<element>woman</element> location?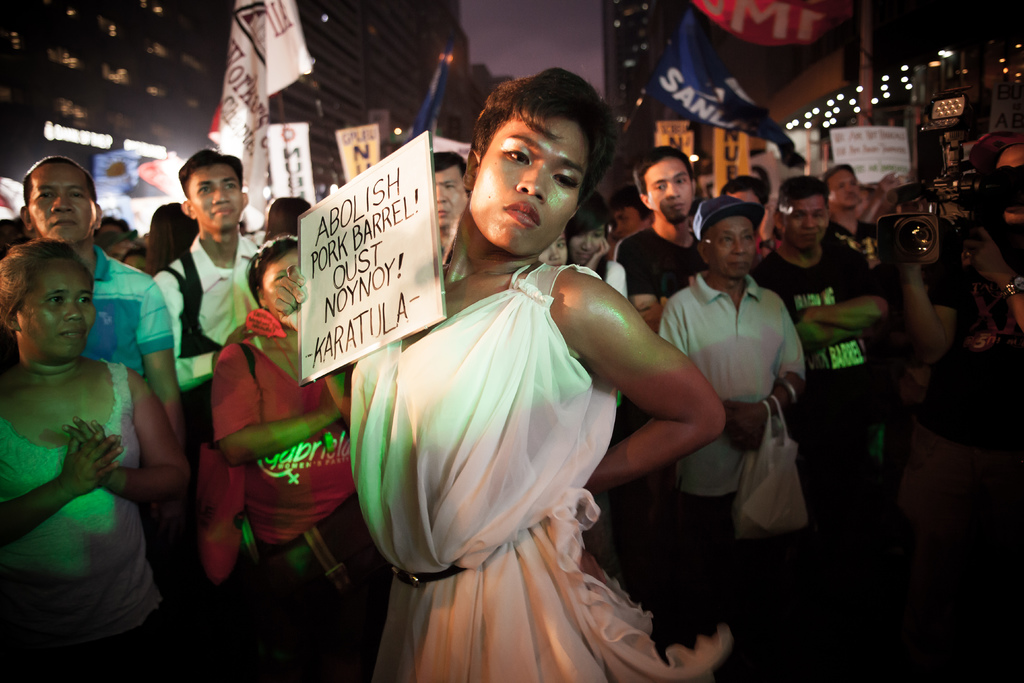
bbox=[124, 248, 148, 273]
